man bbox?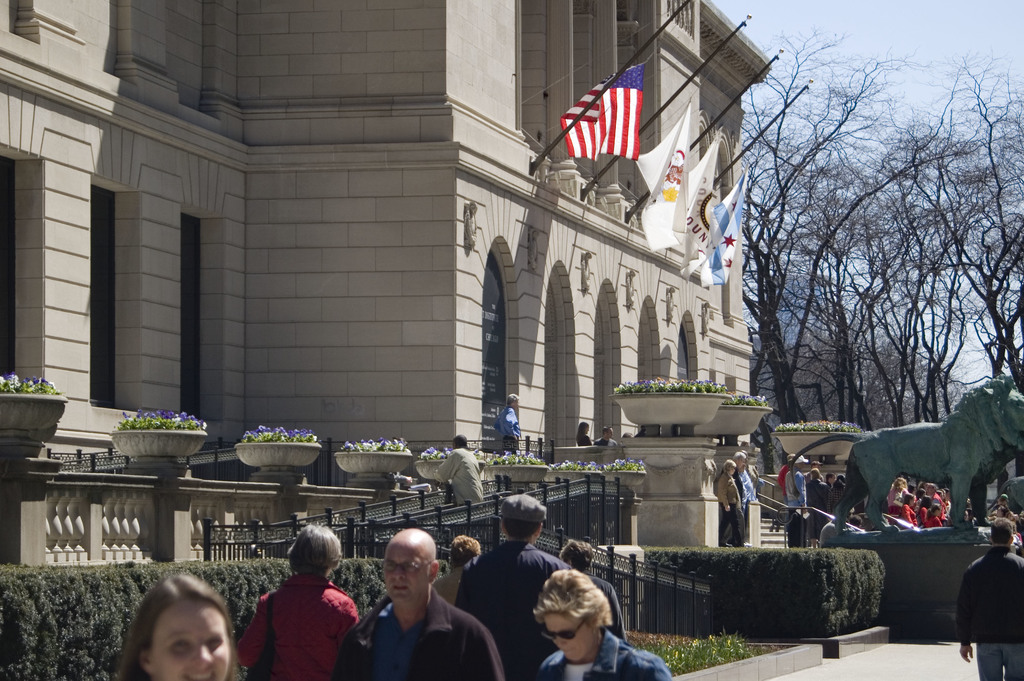
459,492,572,680
